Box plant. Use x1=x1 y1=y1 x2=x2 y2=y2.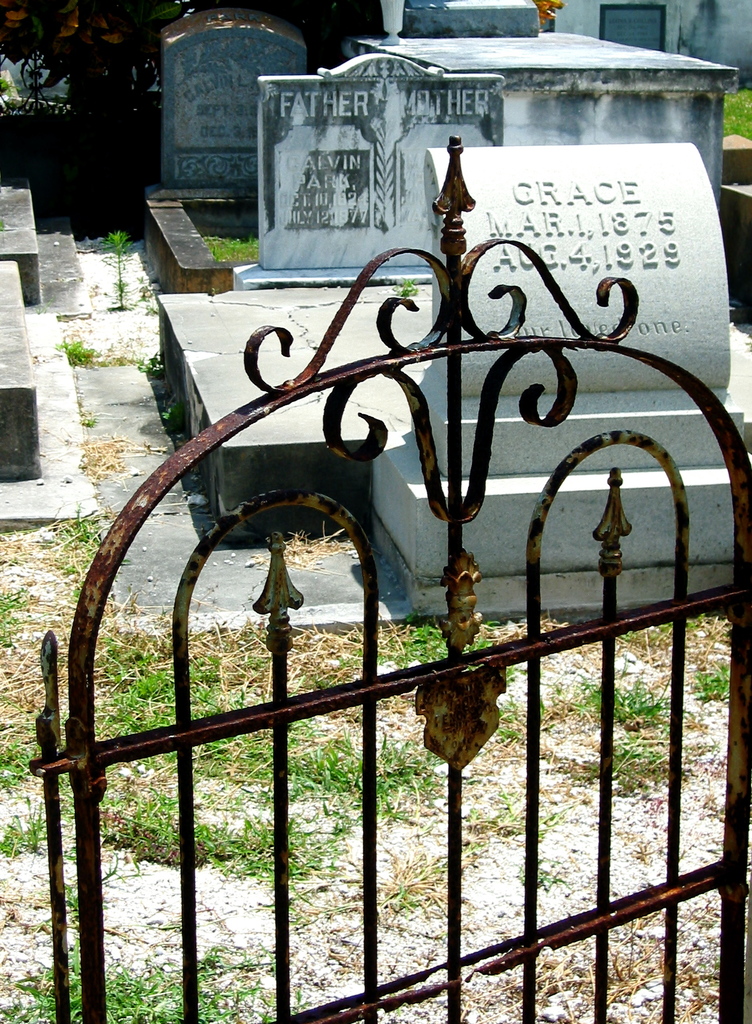
x1=196 y1=202 x2=261 y2=262.
